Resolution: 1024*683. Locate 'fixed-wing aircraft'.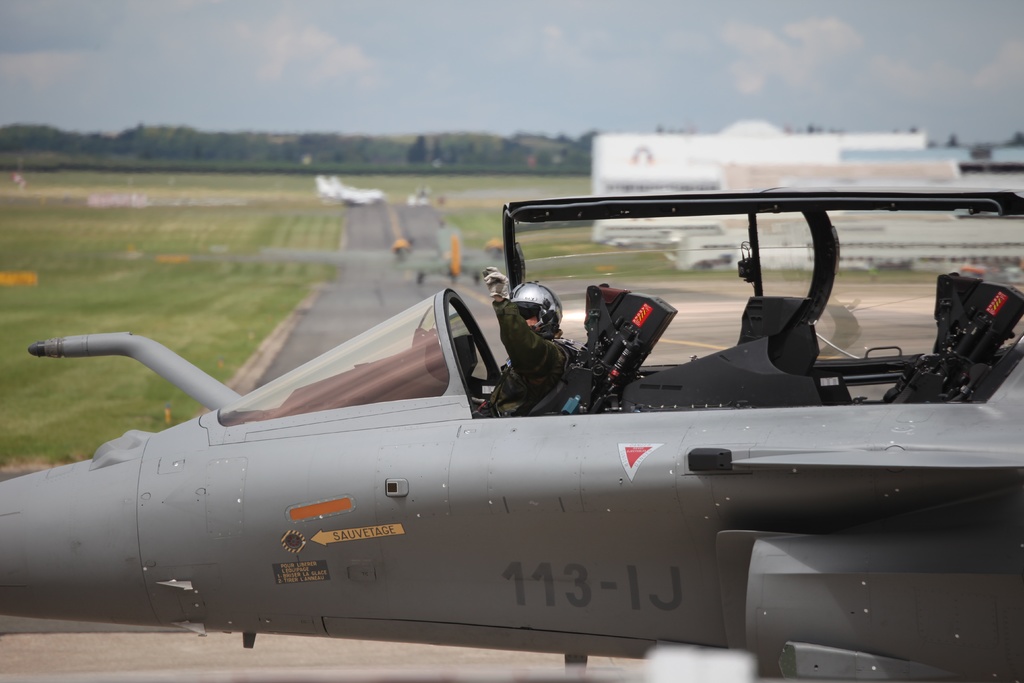
bbox=(0, 182, 1023, 681).
